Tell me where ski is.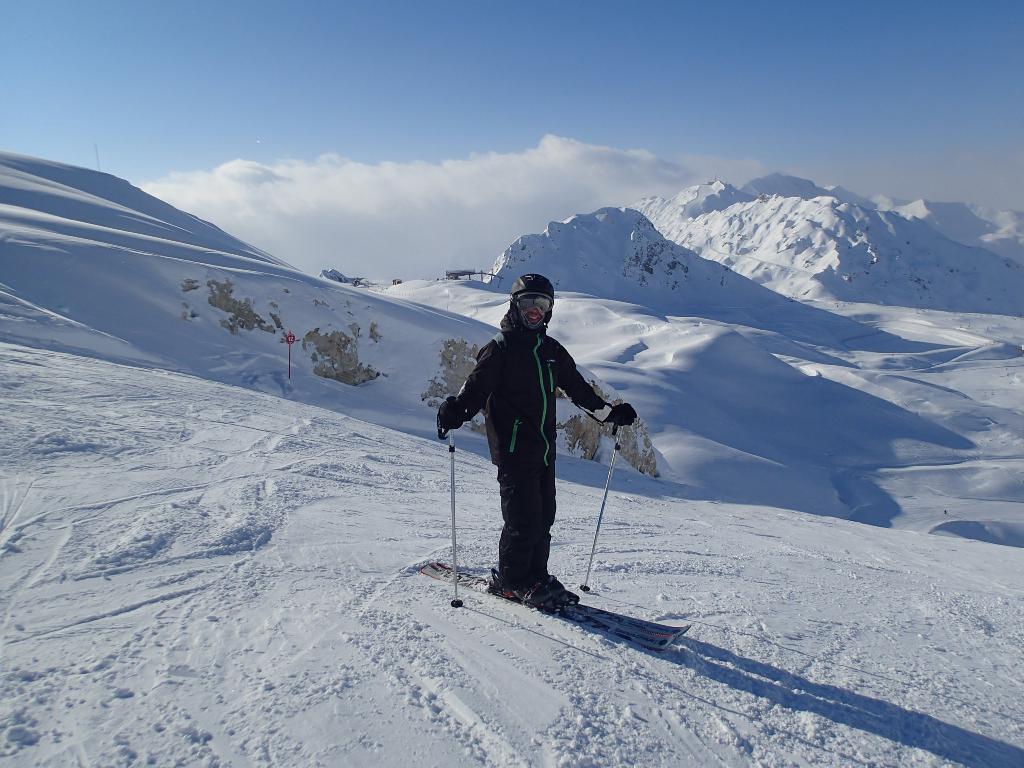
ski is at [429, 531, 694, 647].
